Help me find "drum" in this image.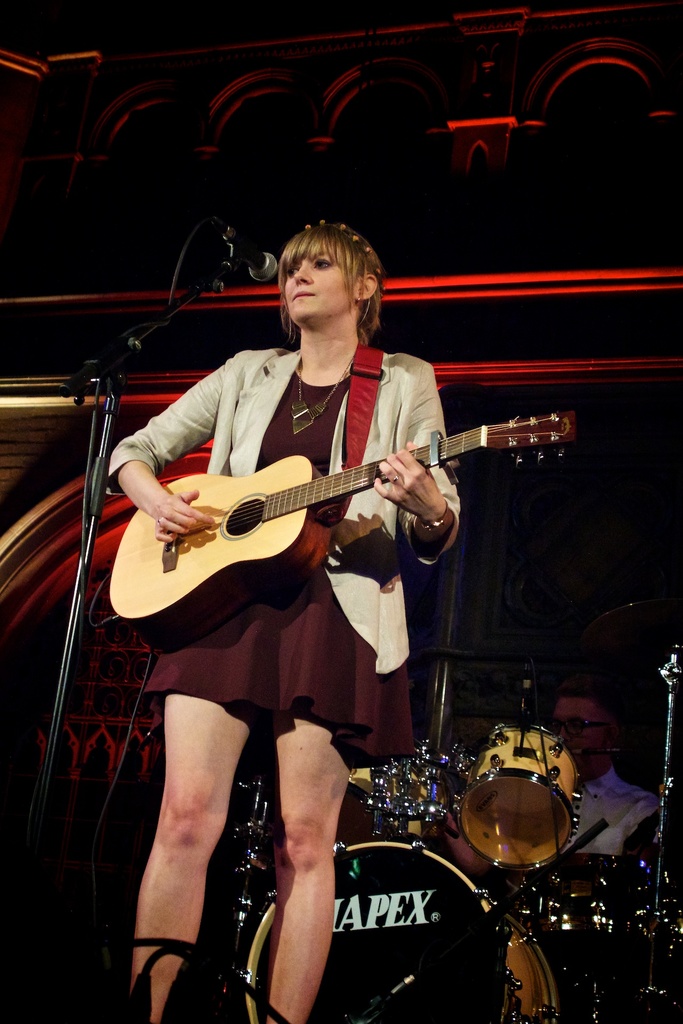
Found it: x1=241 y1=838 x2=561 y2=1023.
